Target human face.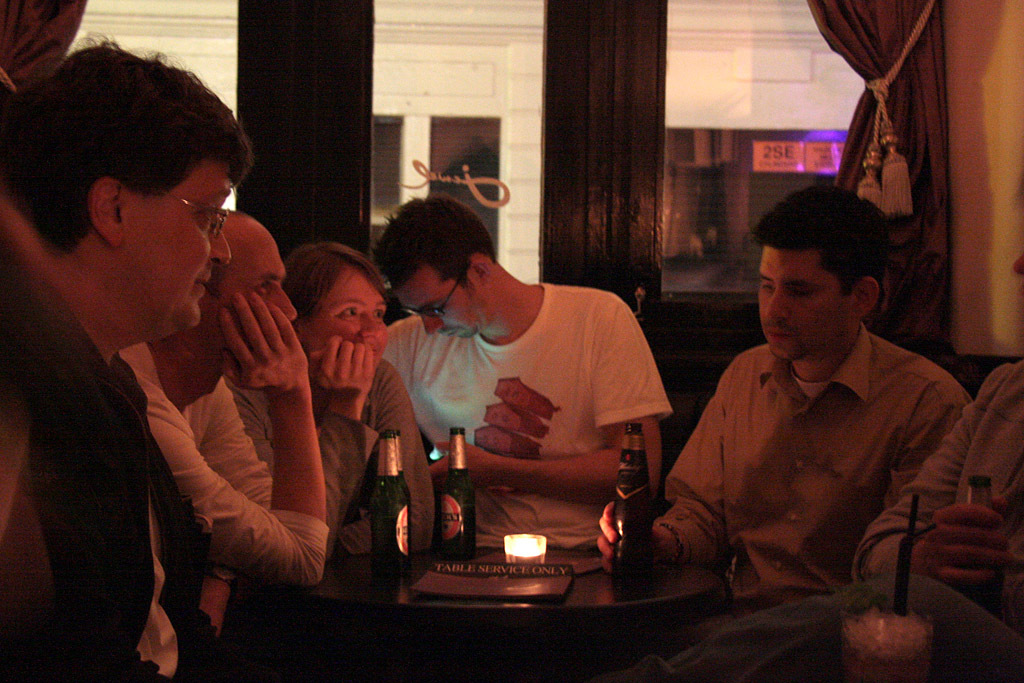
Target region: {"x1": 758, "y1": 243, "x2": 856, "y2": 364}.
